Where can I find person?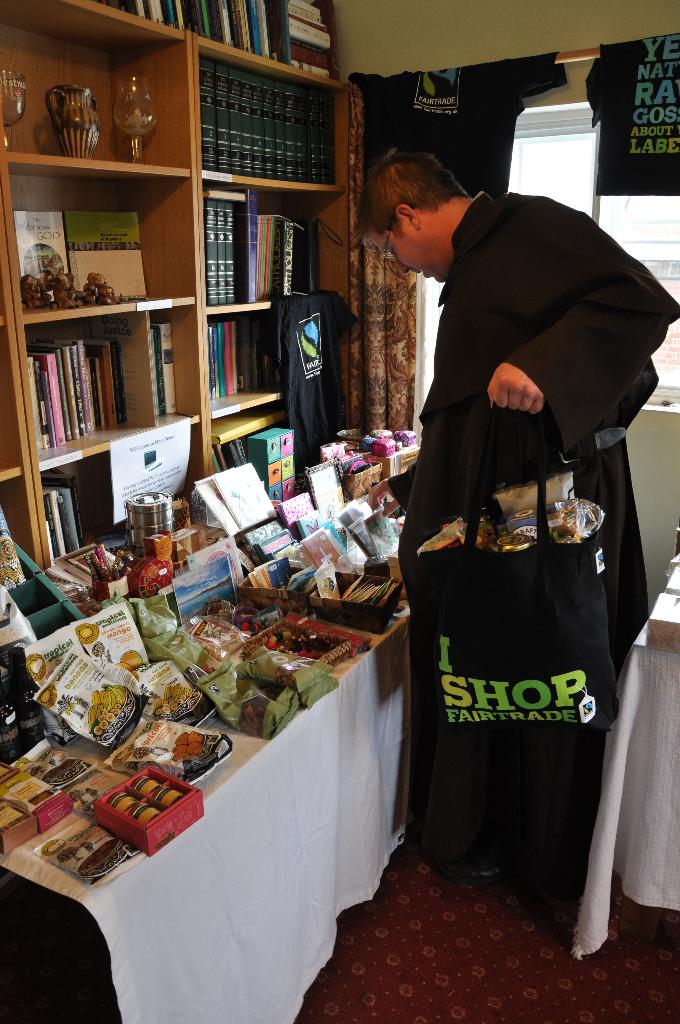
You can find it at crop(377, 117, 648, 887).
